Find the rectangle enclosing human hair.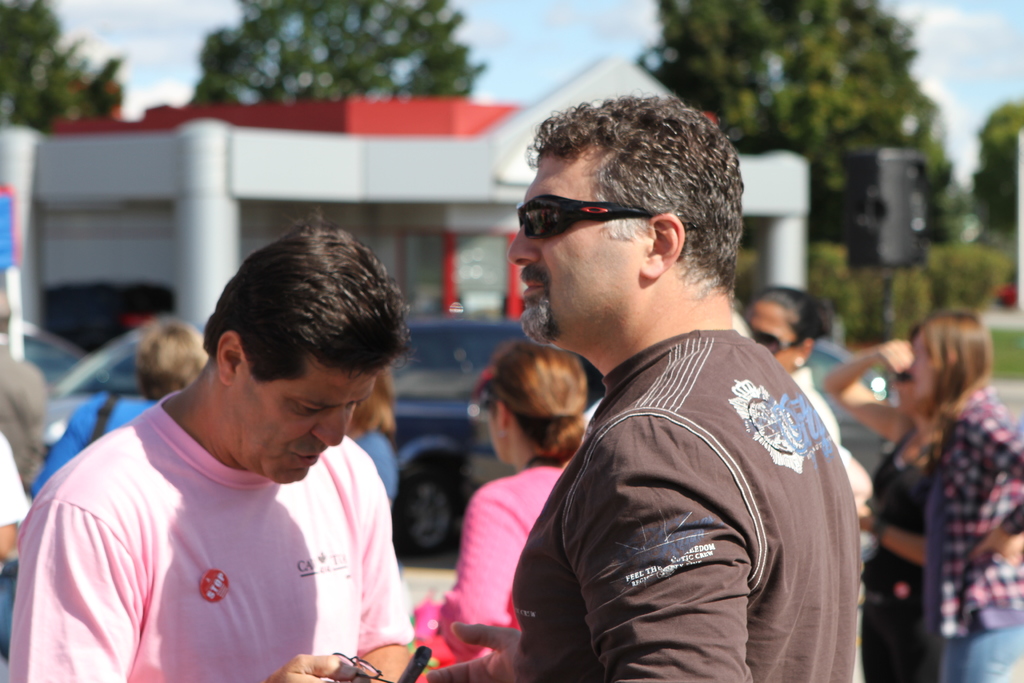
region(913, 307, 993, 462).
